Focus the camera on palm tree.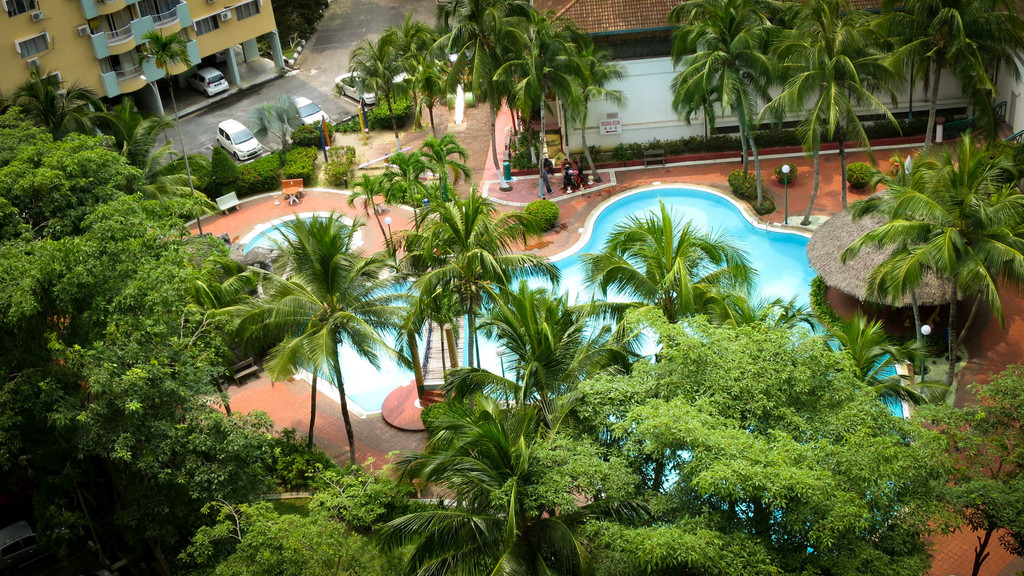
Focus region: (left=938, top=175, right=1012, bottom=322).
